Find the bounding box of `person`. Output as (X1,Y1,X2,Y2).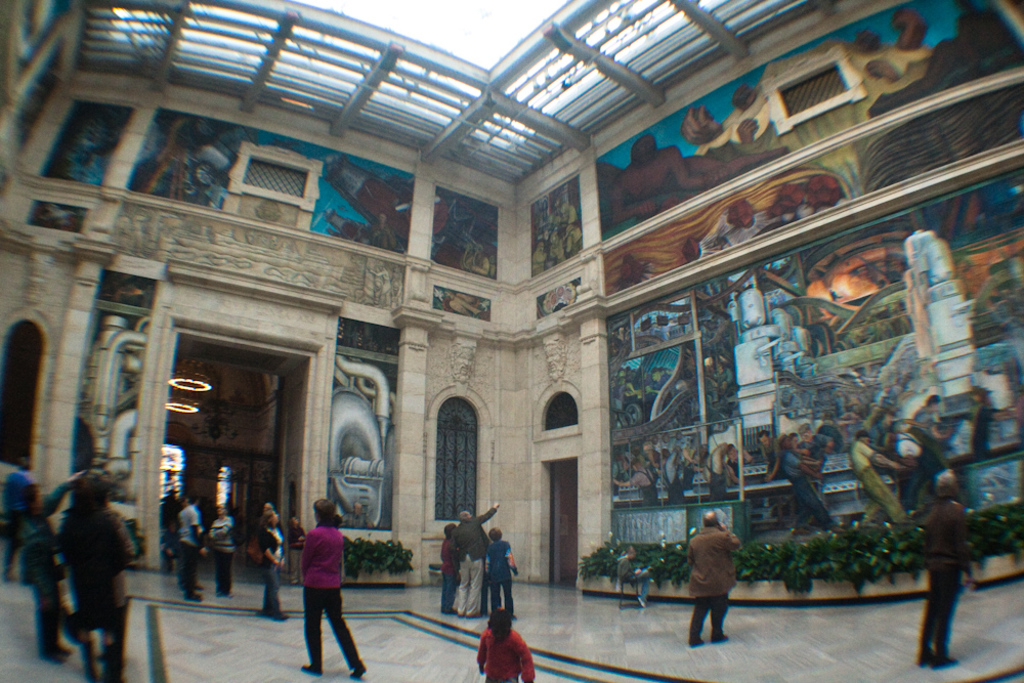
(612,414,996,524).
